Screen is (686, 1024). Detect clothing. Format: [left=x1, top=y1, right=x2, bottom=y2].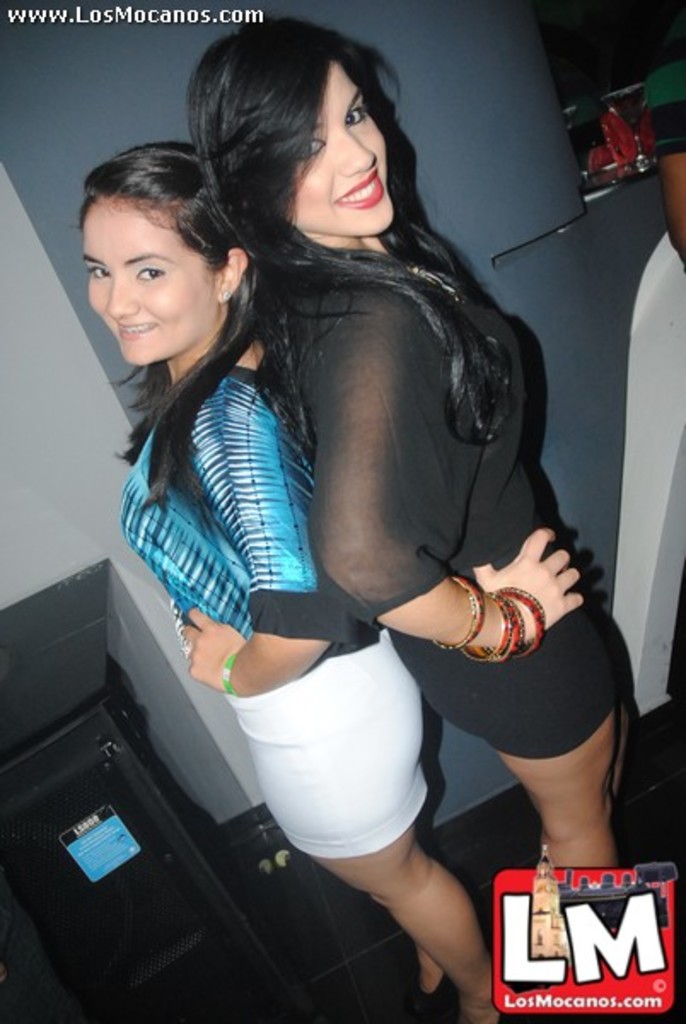
[left=113, top=364, right=428, bottom=860].
